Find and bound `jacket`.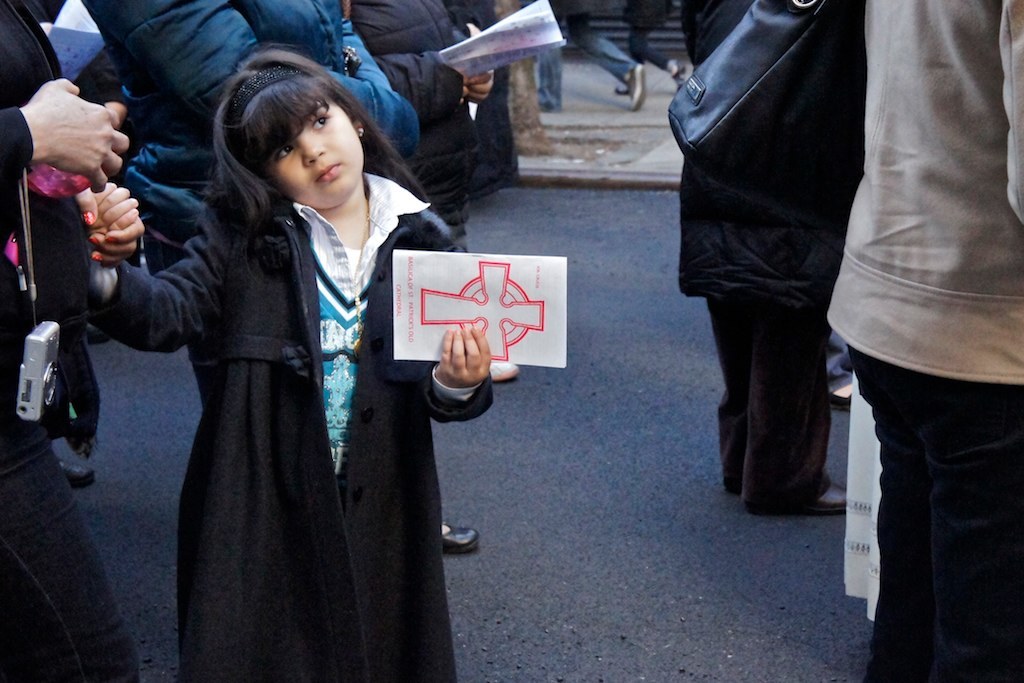
Bound: 820,0,1023,404.
